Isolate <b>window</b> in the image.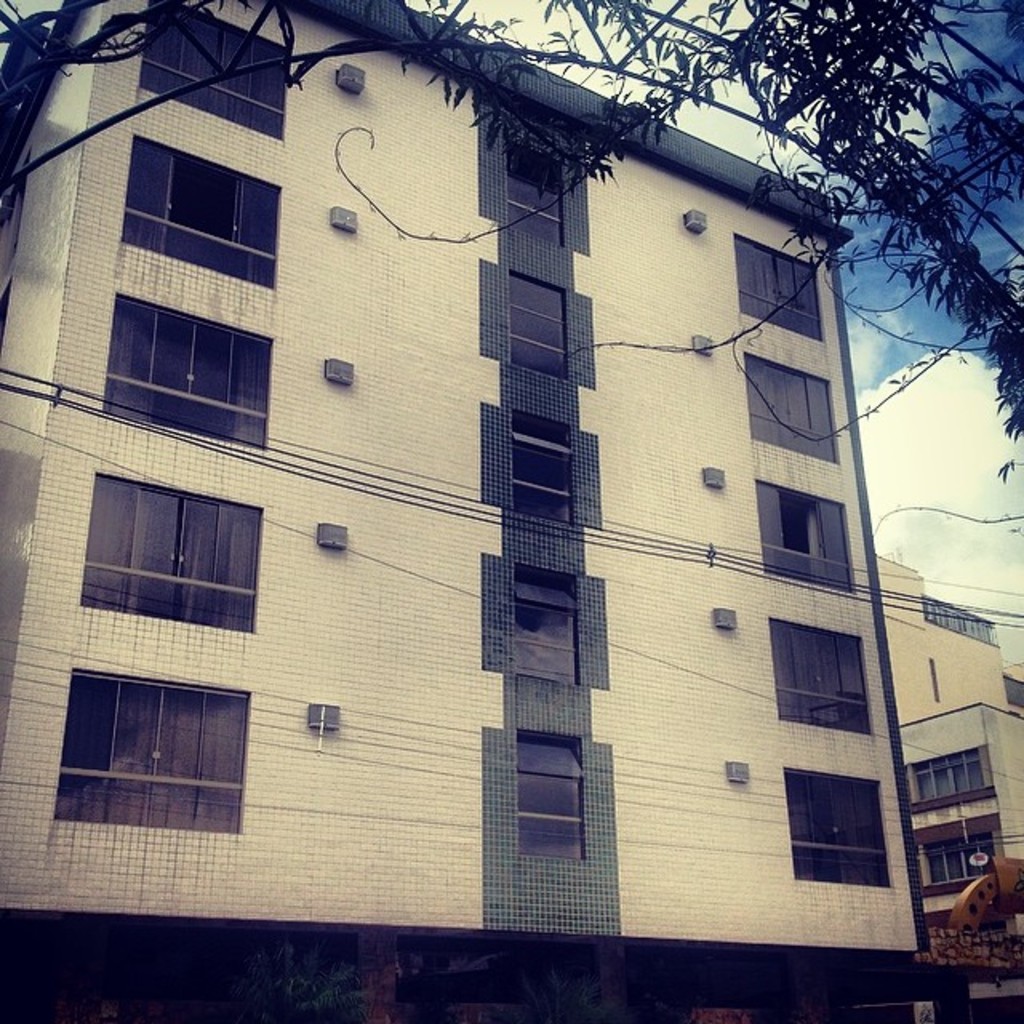
Isolated region: crop(515, 730, 590, 866).
